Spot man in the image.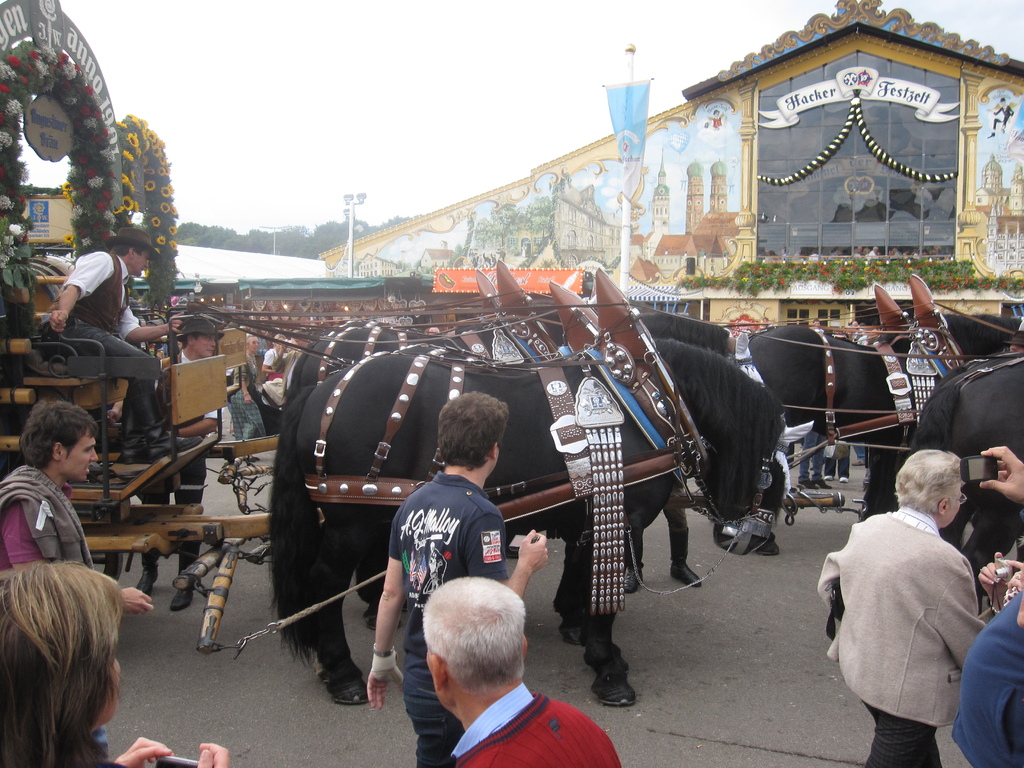
man found at pyautogui.locateOnScreen(271, 331, 310, 403).
